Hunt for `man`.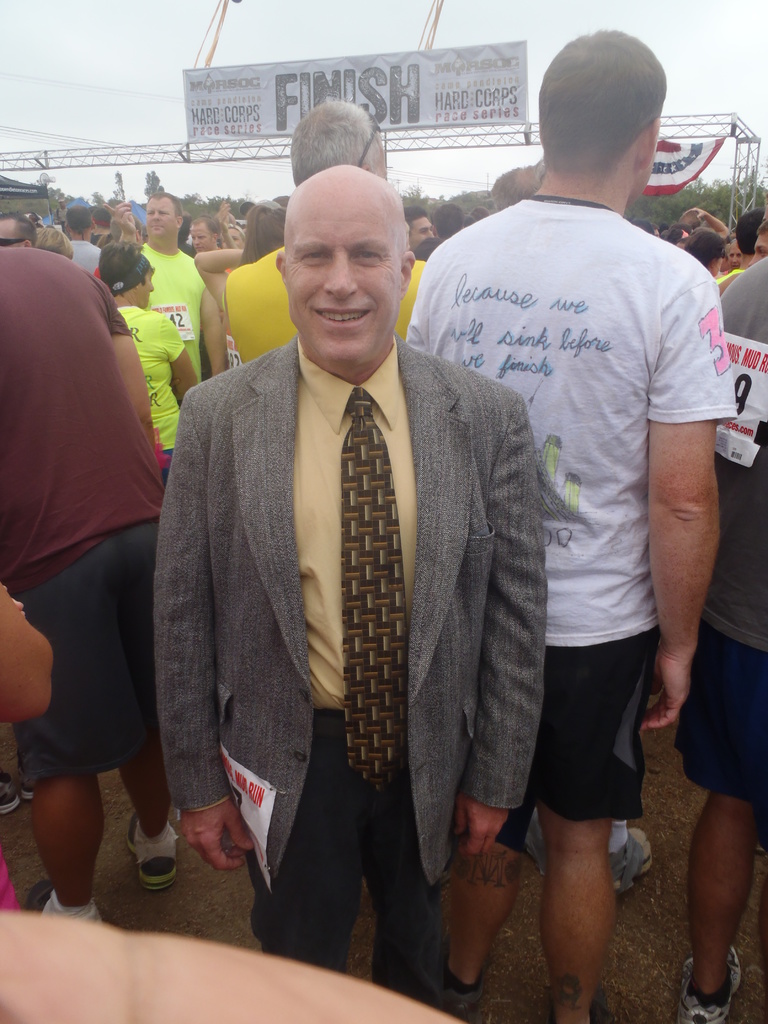
Hunted down at (left=105, top=193, right=229, bottom=387).
